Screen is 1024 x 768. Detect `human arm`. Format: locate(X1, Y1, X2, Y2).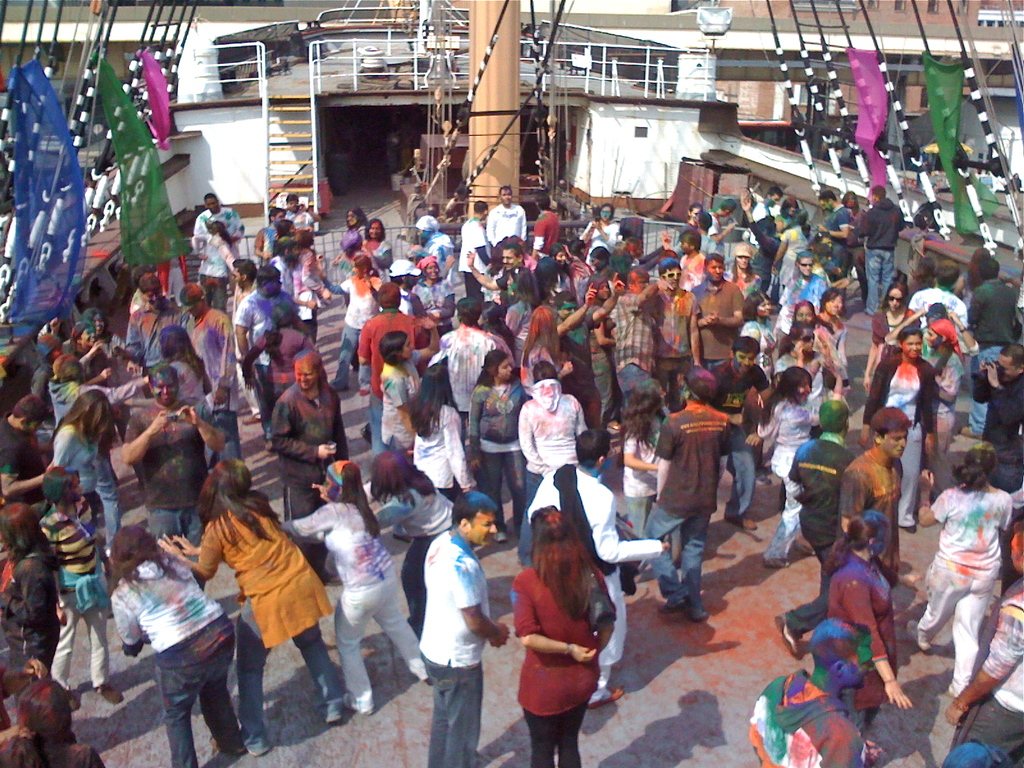
locate(47, 523, 67, 628).
